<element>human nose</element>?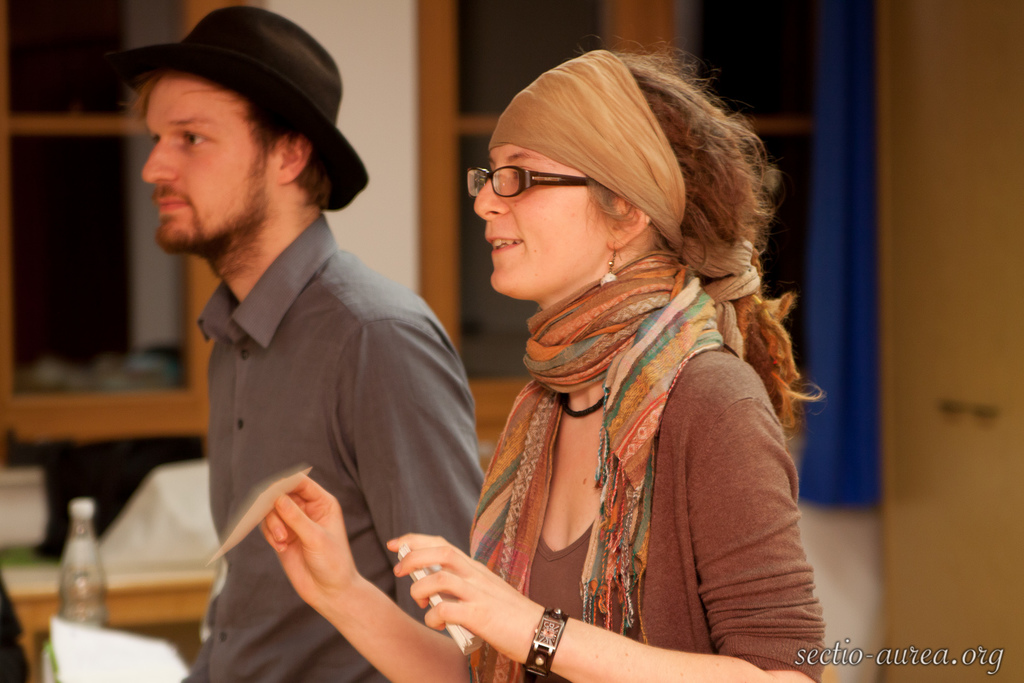
<bbox>472, 177, 511, 221</bbox>
